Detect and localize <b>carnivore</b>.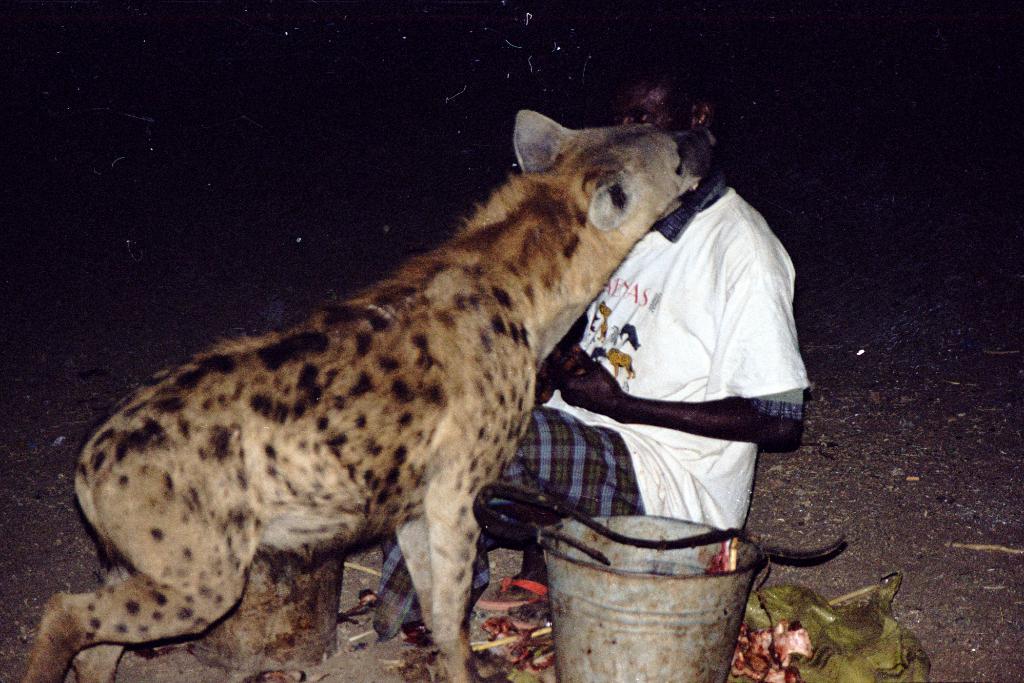
Localized at 33, 71, 686, 673.
